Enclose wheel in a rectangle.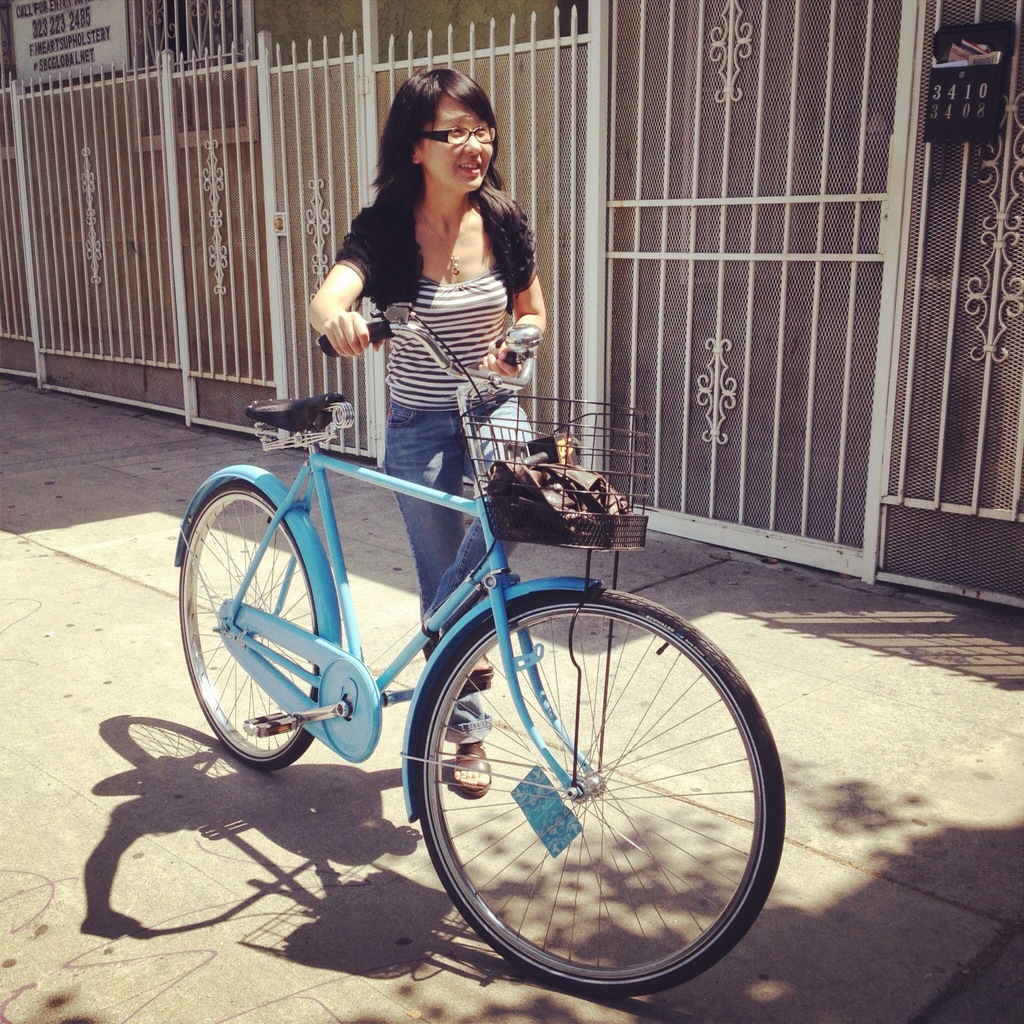
x1=404 y1=596 x2=784 y2=1002.
